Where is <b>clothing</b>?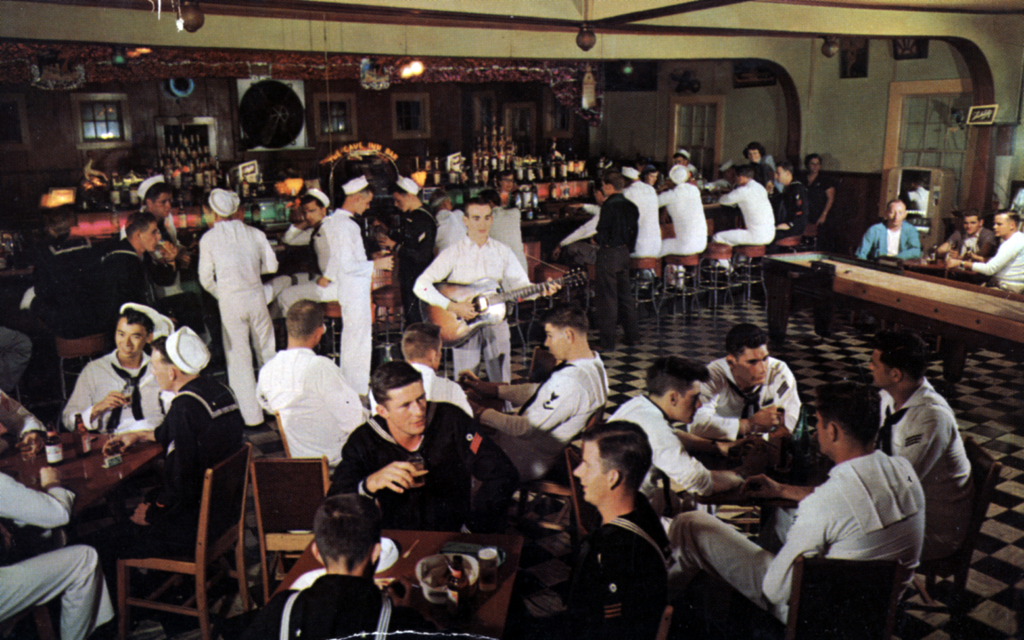
bbox(0, 384, 56, 458).
